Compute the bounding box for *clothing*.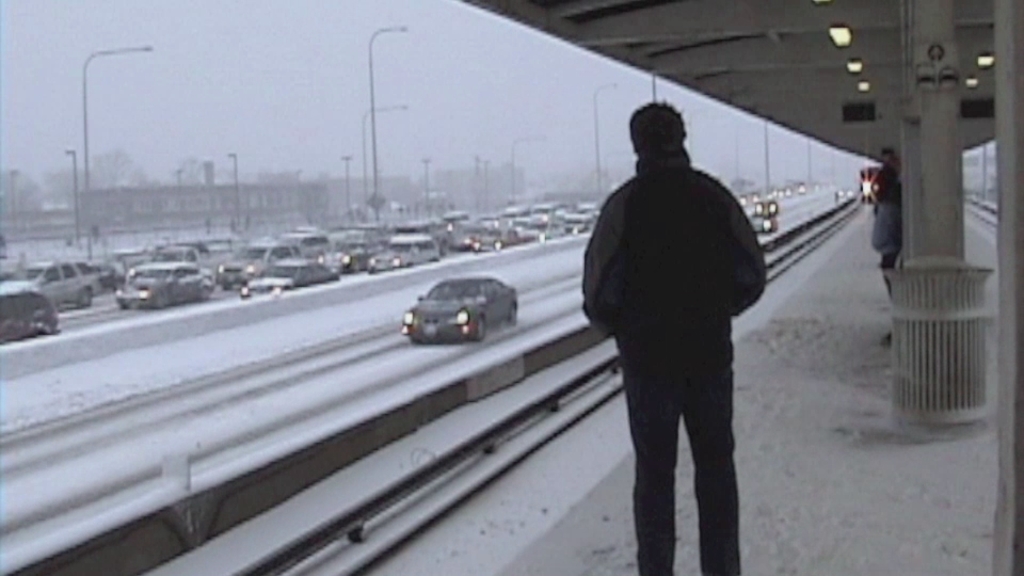
581:90:773:560.
